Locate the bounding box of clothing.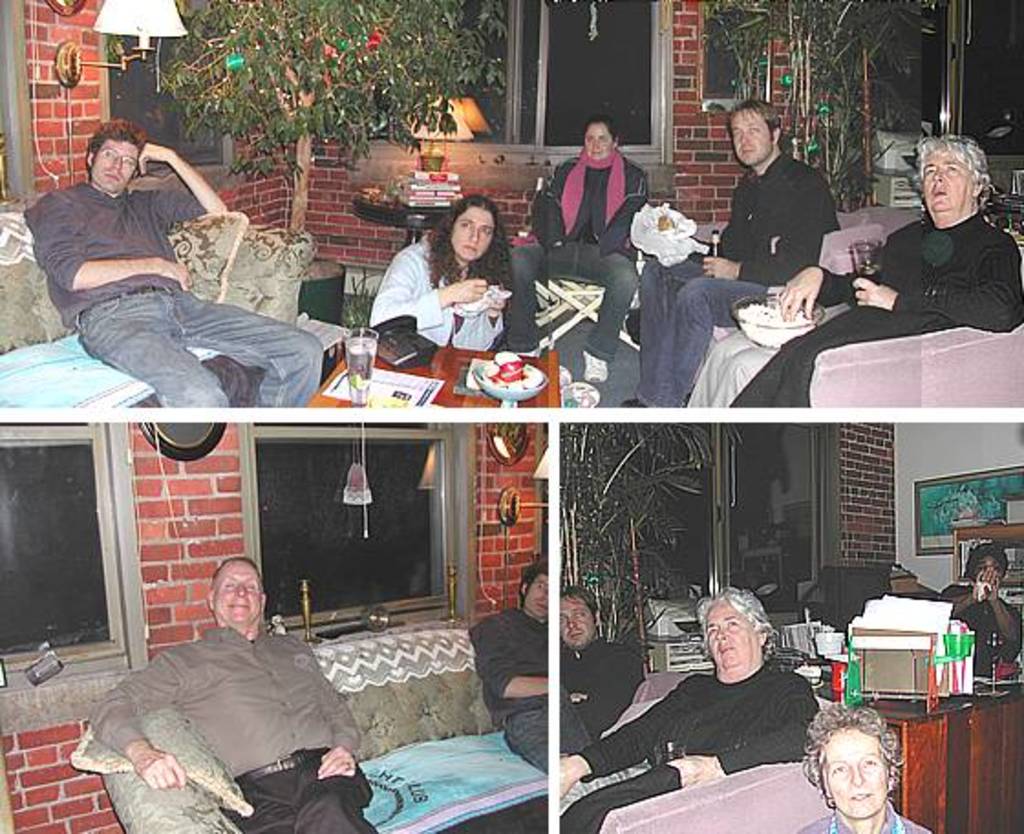
Bounding box: <region>18, 179, 325, 413</region>.
